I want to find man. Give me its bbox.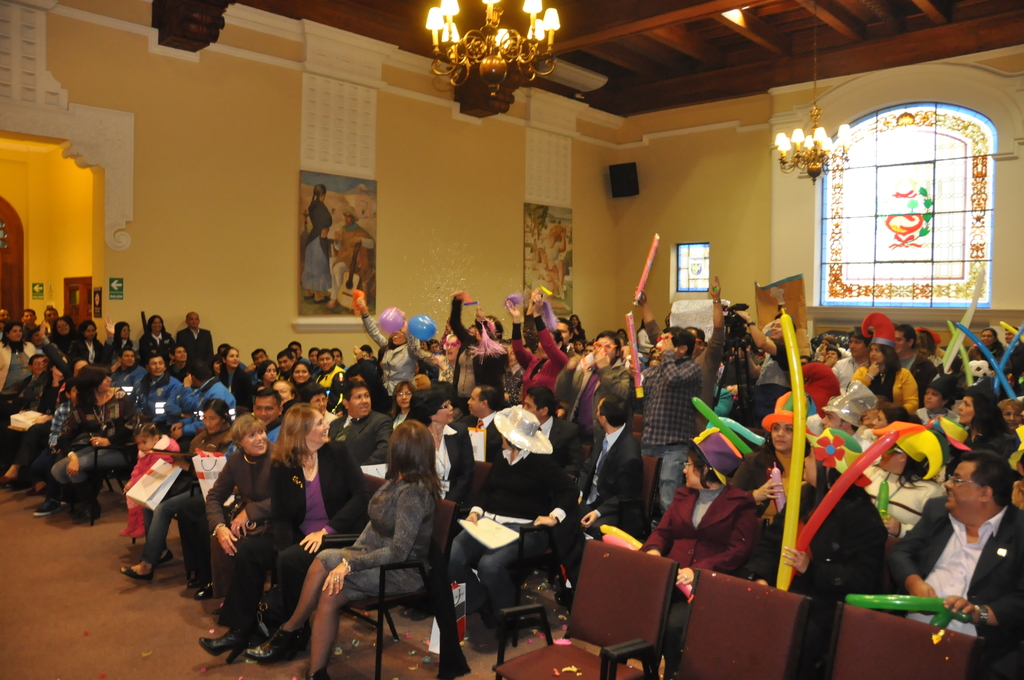
[x1=816, y1=394, x2=871, y2=451].
